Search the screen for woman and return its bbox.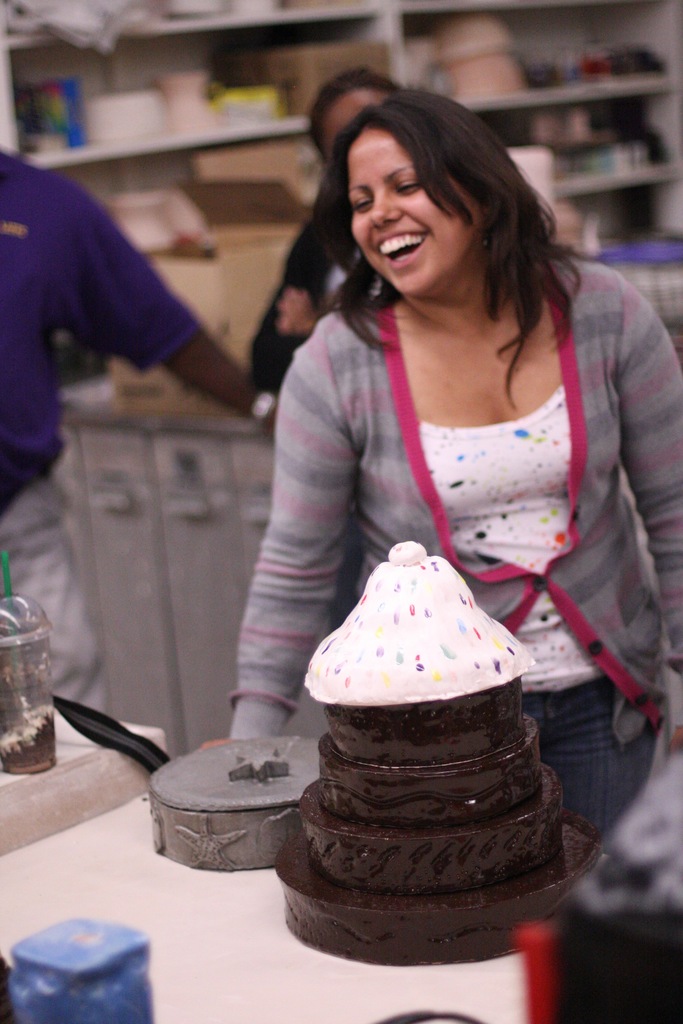
Found: BBox(0, 144, 274, 714).
